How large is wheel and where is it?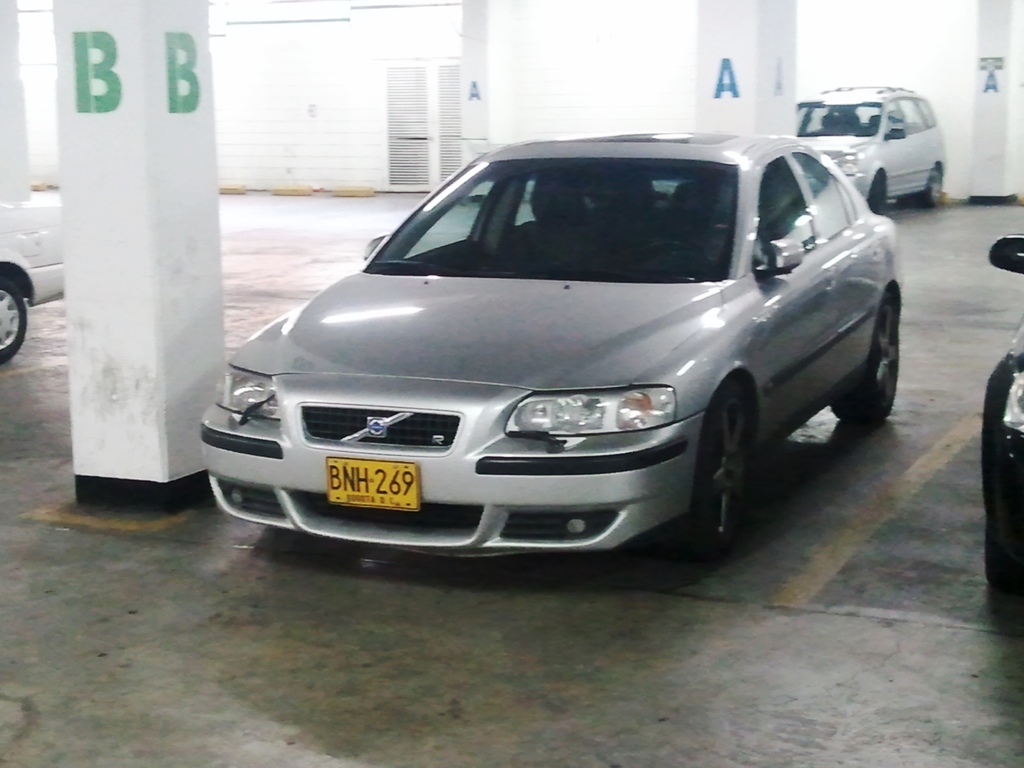
Bounding box: {"left": 0, "top": 273, "right": 35, "bottom": 369}.
